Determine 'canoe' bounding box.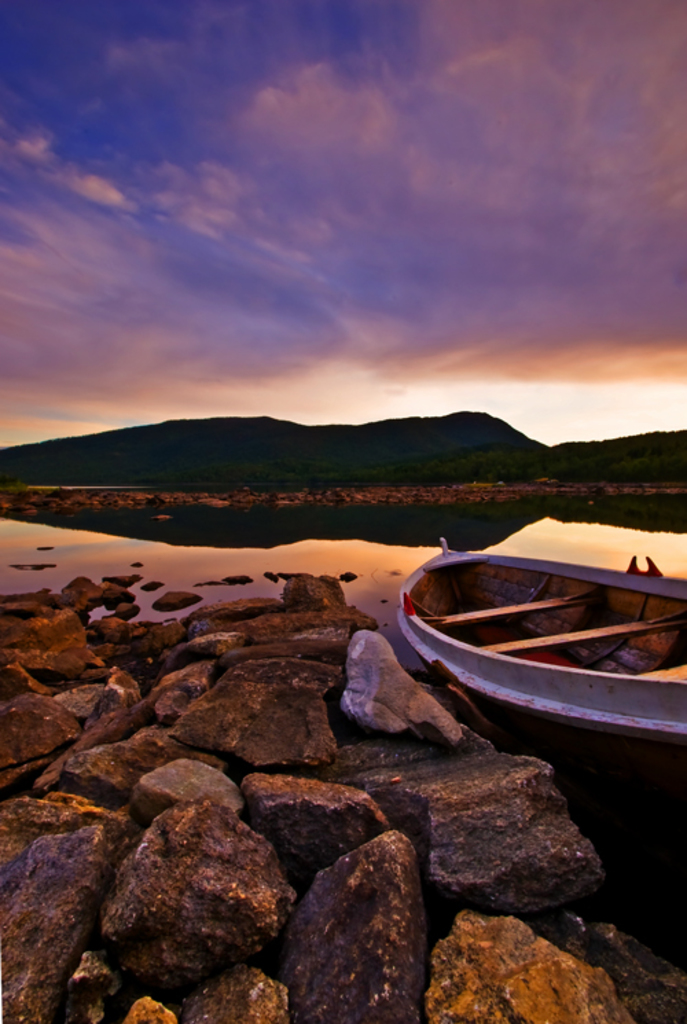
Determined: region(363, 536, 682, 768).
